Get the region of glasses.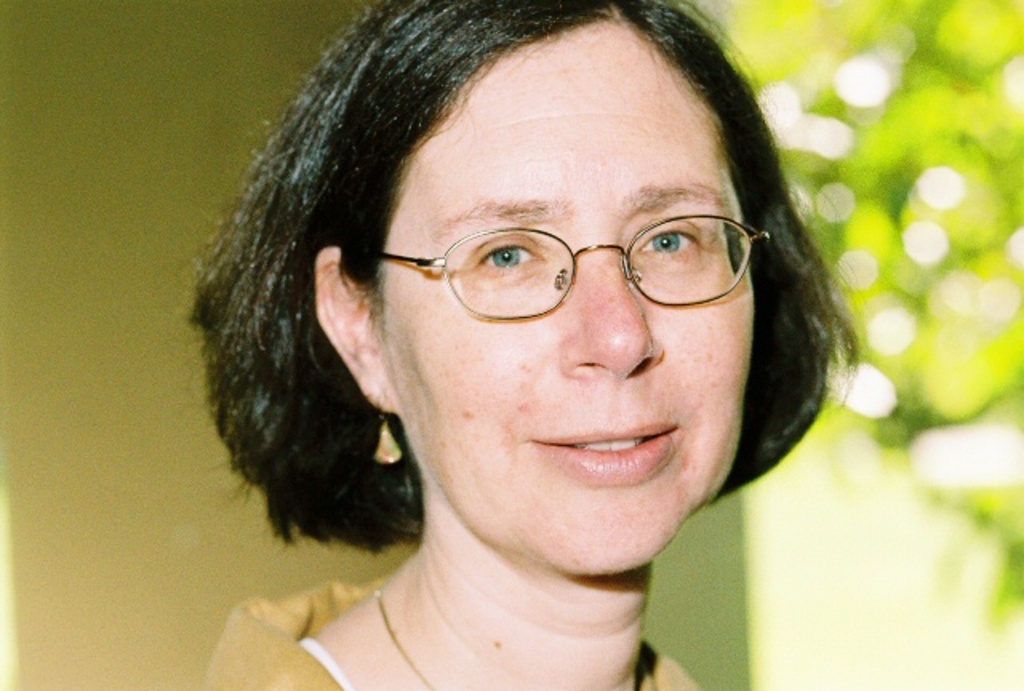
x1=333, y1=184, x2=771, y2=339.
